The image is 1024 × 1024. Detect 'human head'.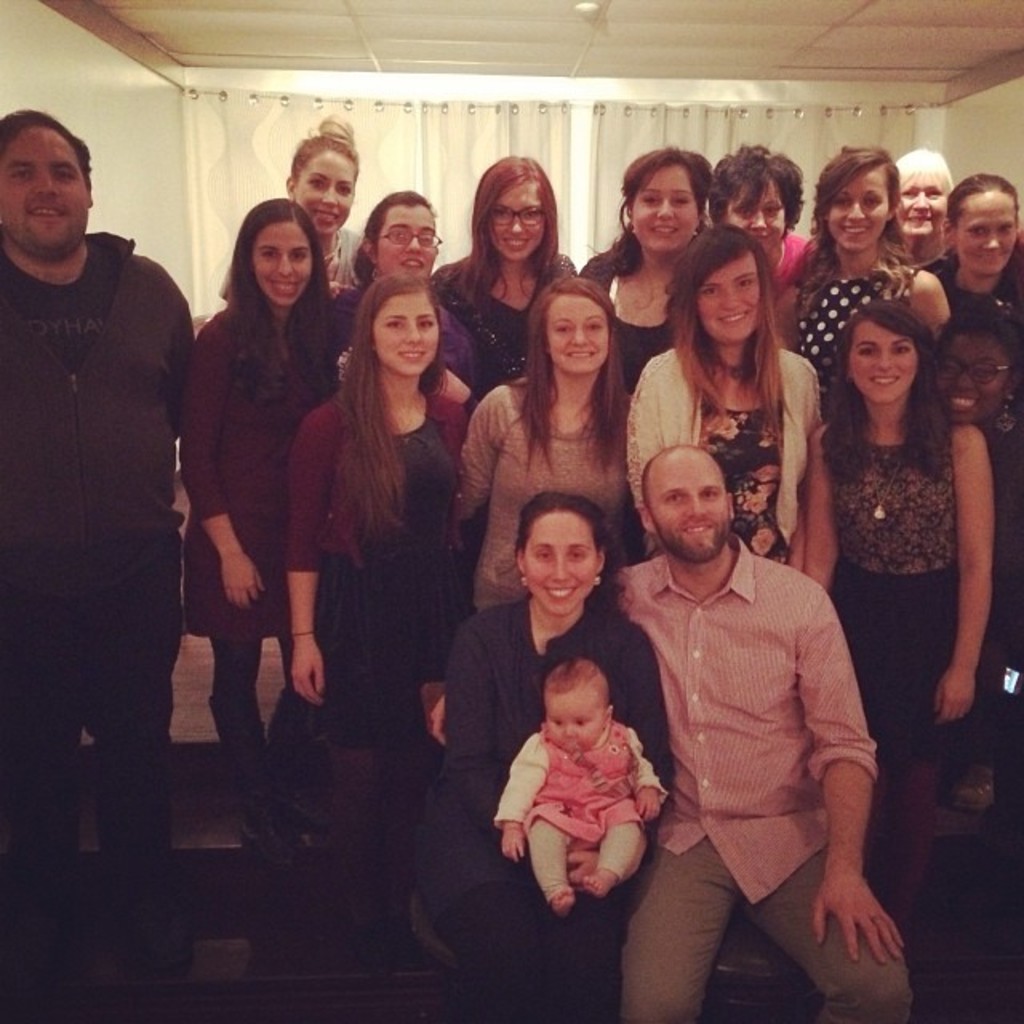
Detection: bbox(538, 661, 611, 752).
